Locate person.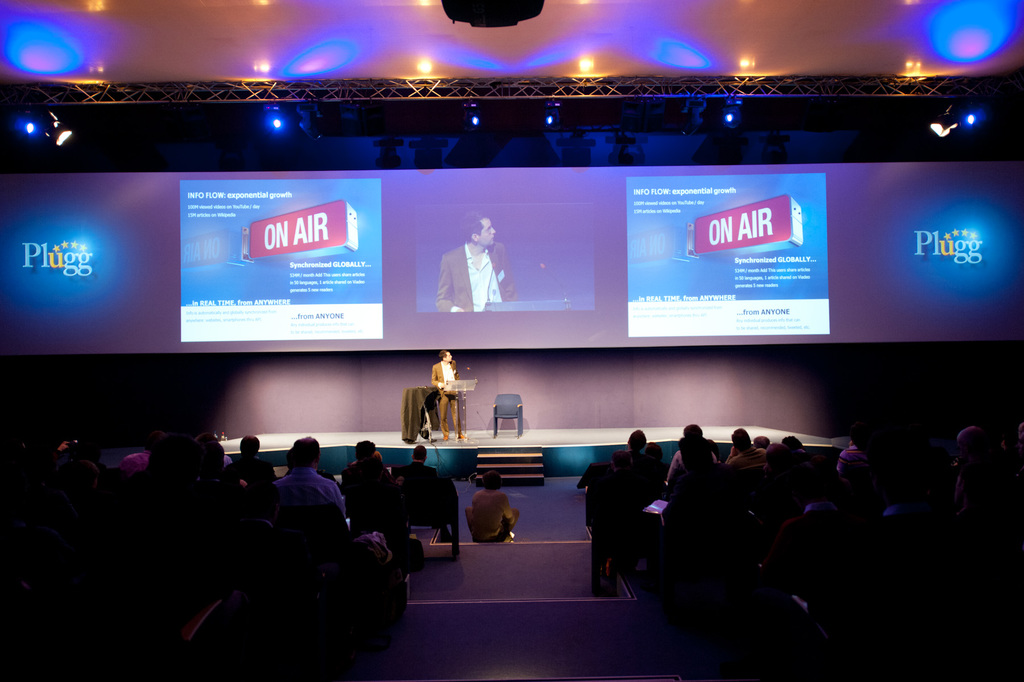
Bounding box: [401,447,436,509].
